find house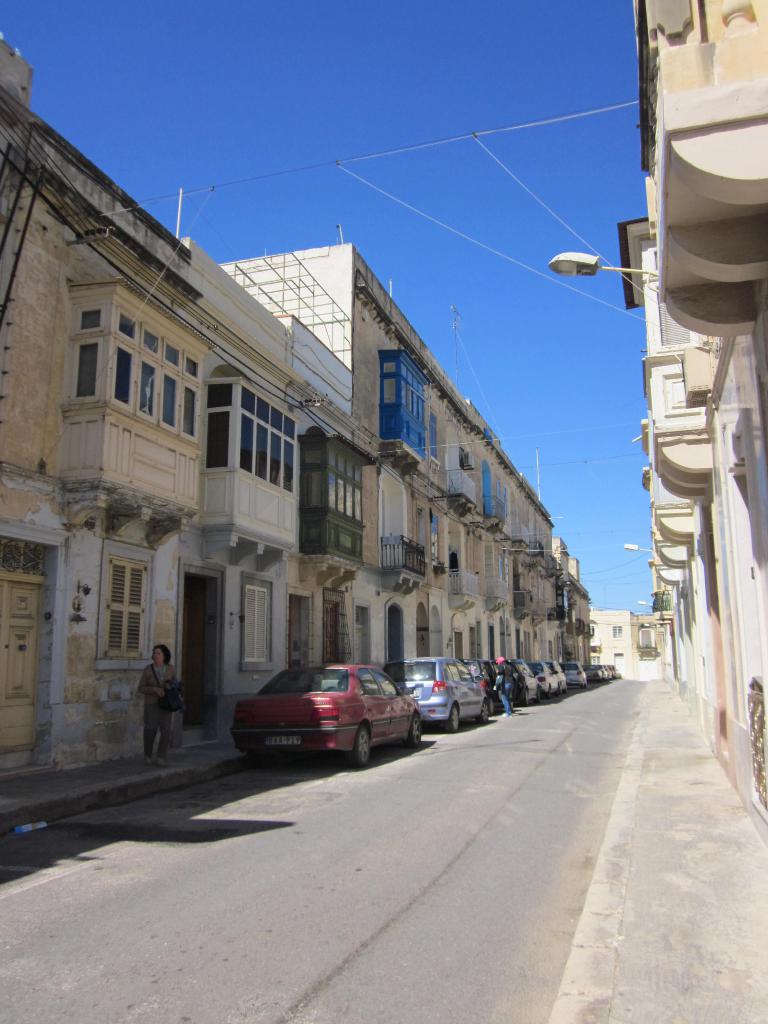
621 0 767 832
